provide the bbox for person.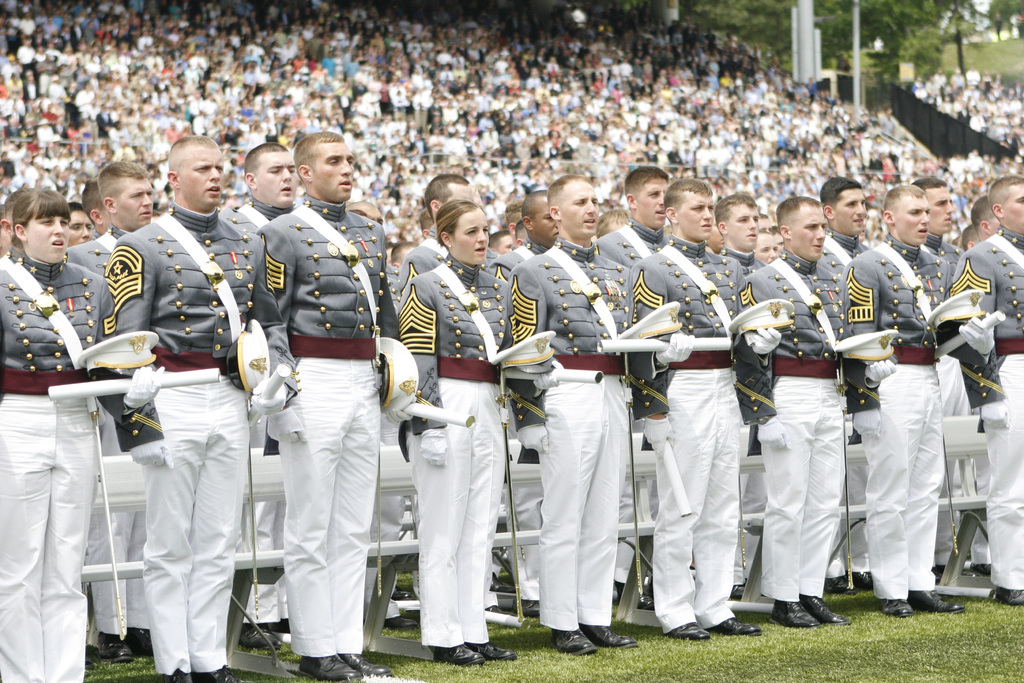
Rect(0, 193, 166, 682).
